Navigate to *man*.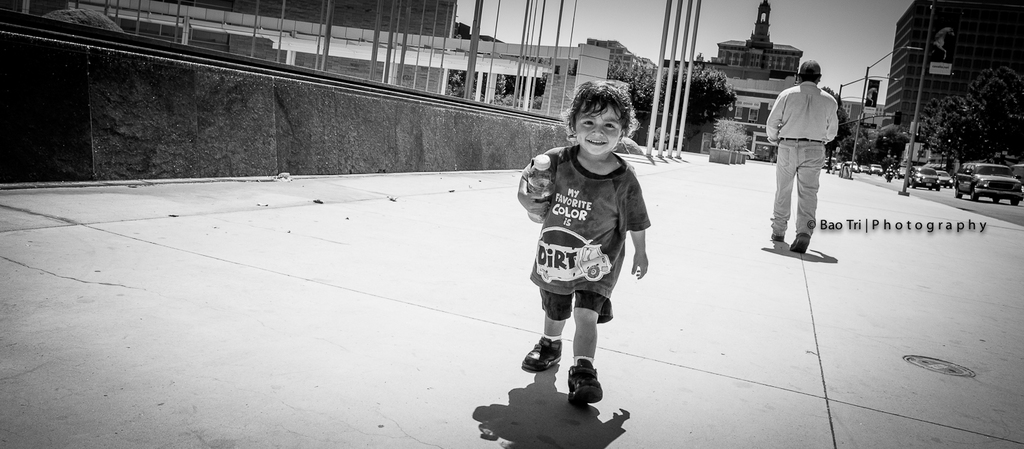
Navigation target: select_region(765, 60, 839, 252).
